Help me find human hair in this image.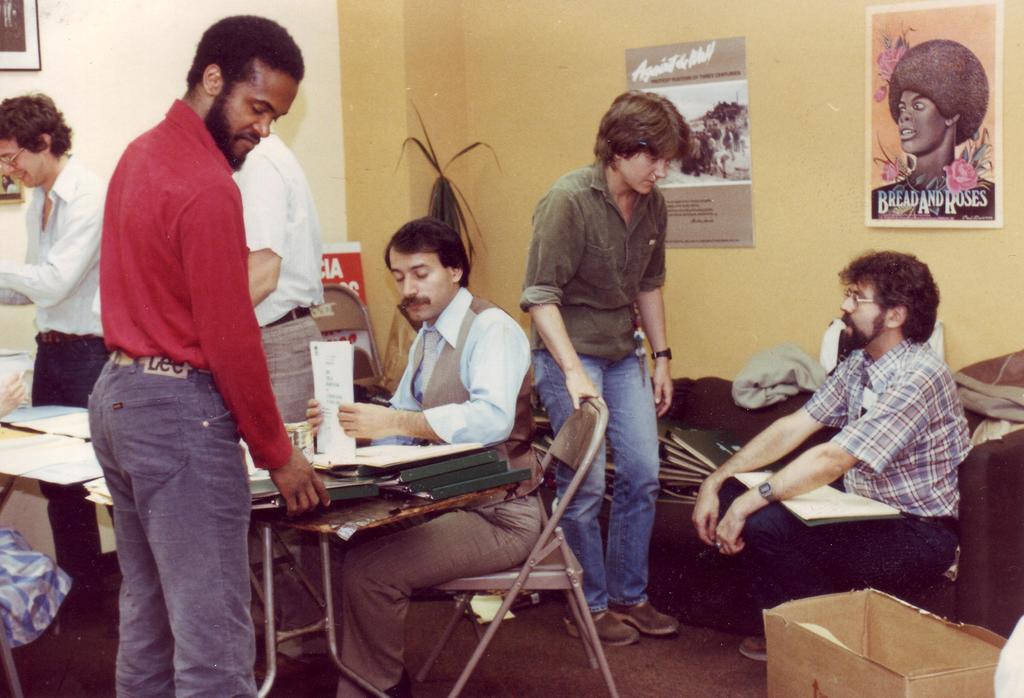
Found it: <box>842,250,942,361</box>.
